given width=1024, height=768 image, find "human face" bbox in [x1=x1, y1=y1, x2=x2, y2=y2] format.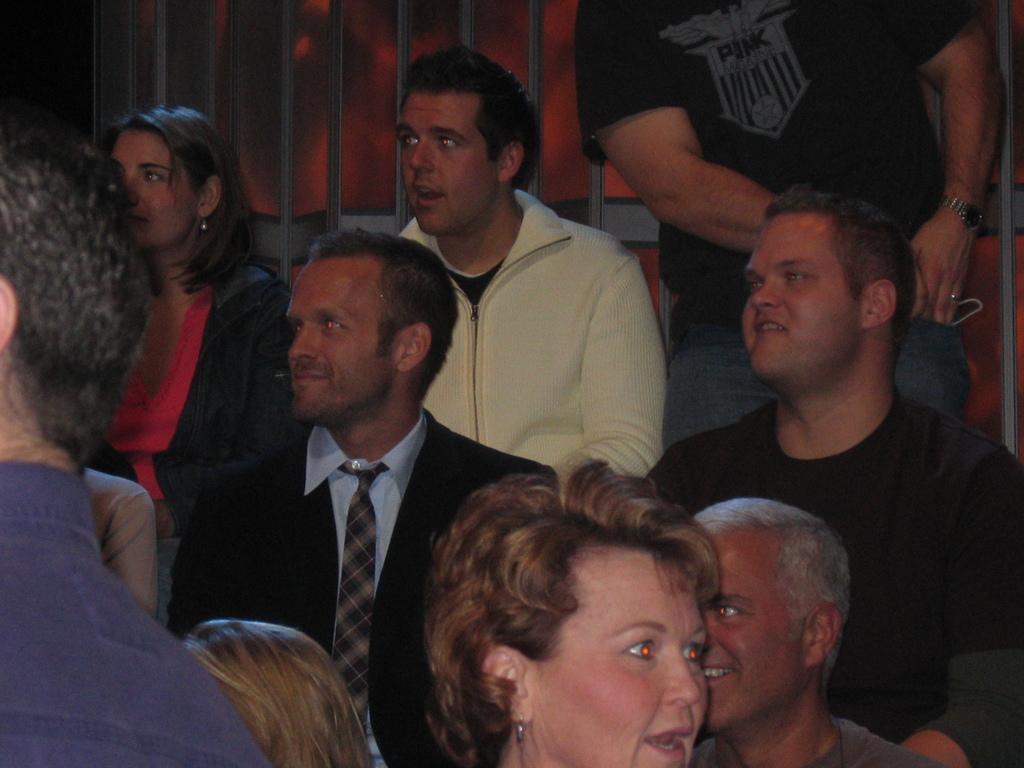
[x1=396, y1=90, x2=498, y2=236].
